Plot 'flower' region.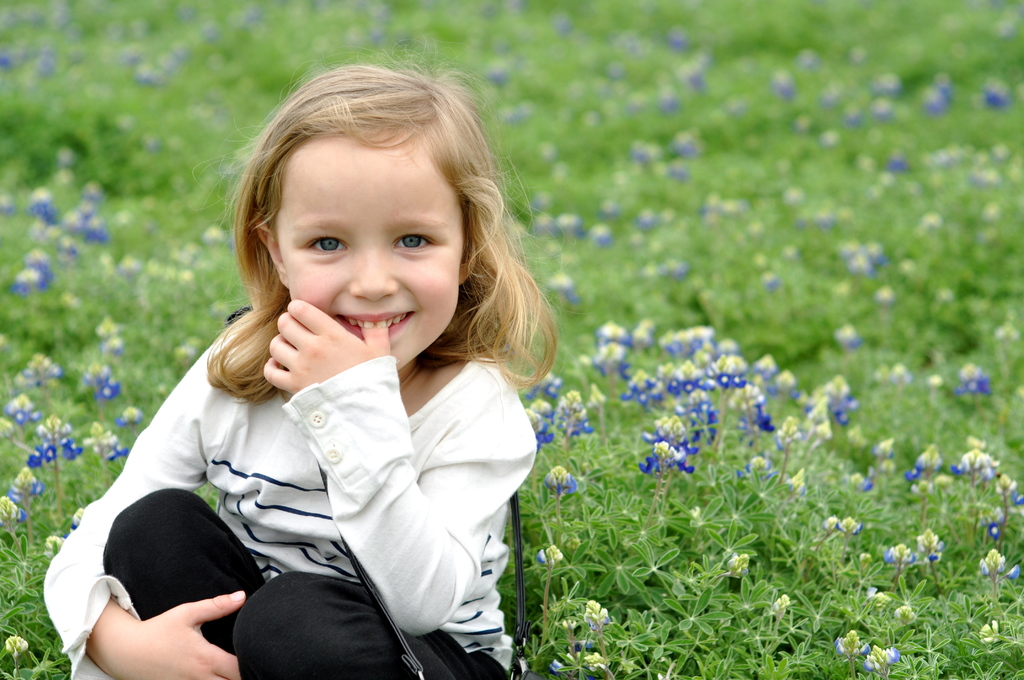
Plotted at <region>16, 349, 59, 387</region>.
